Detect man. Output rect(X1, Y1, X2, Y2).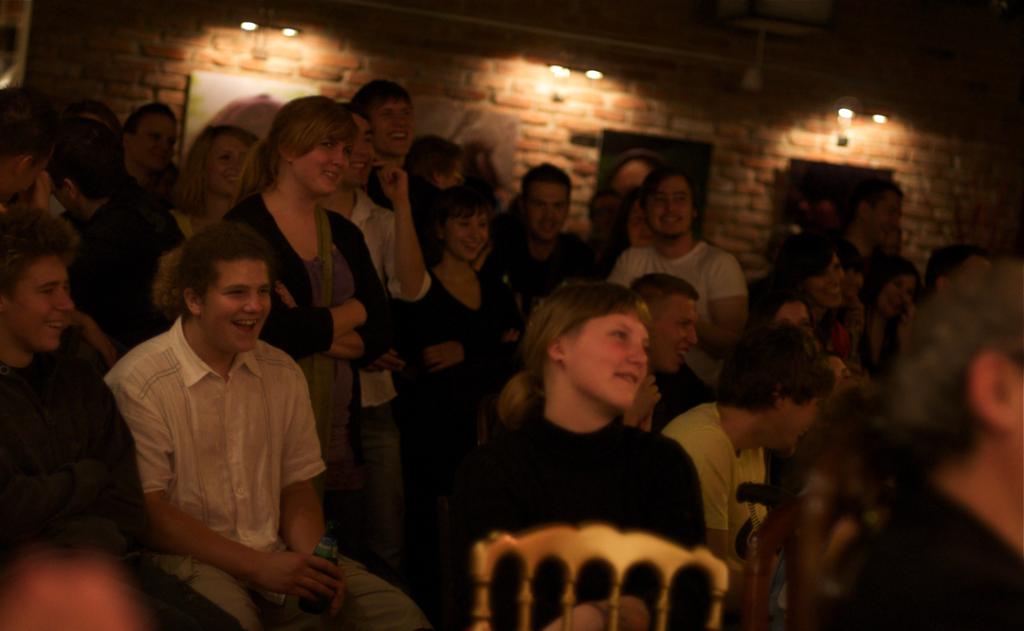
rect(323, 102, 436, 567).
